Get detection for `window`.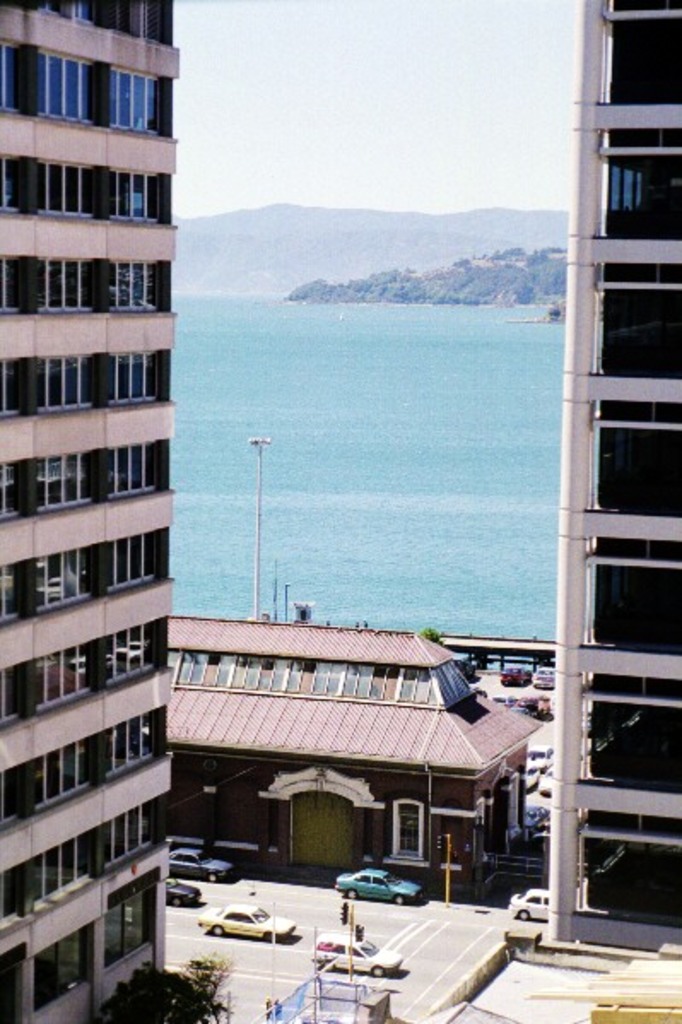
Detection: <box>591,260,680,381</box>.
